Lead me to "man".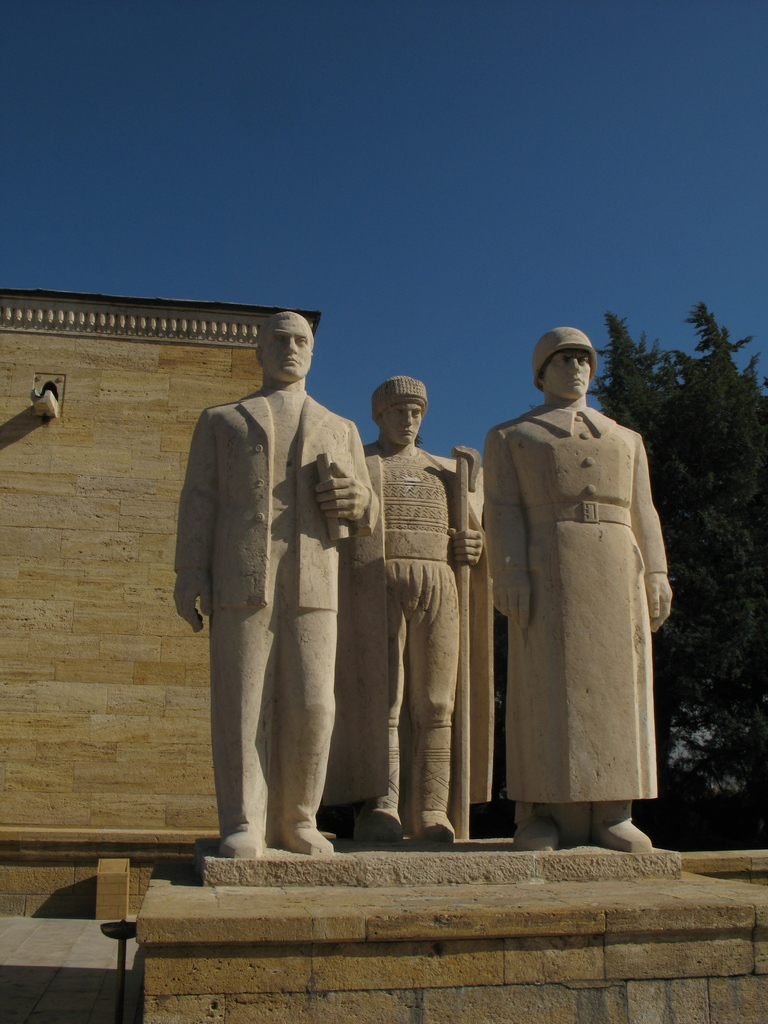
Lead to 345/376/484/842.
